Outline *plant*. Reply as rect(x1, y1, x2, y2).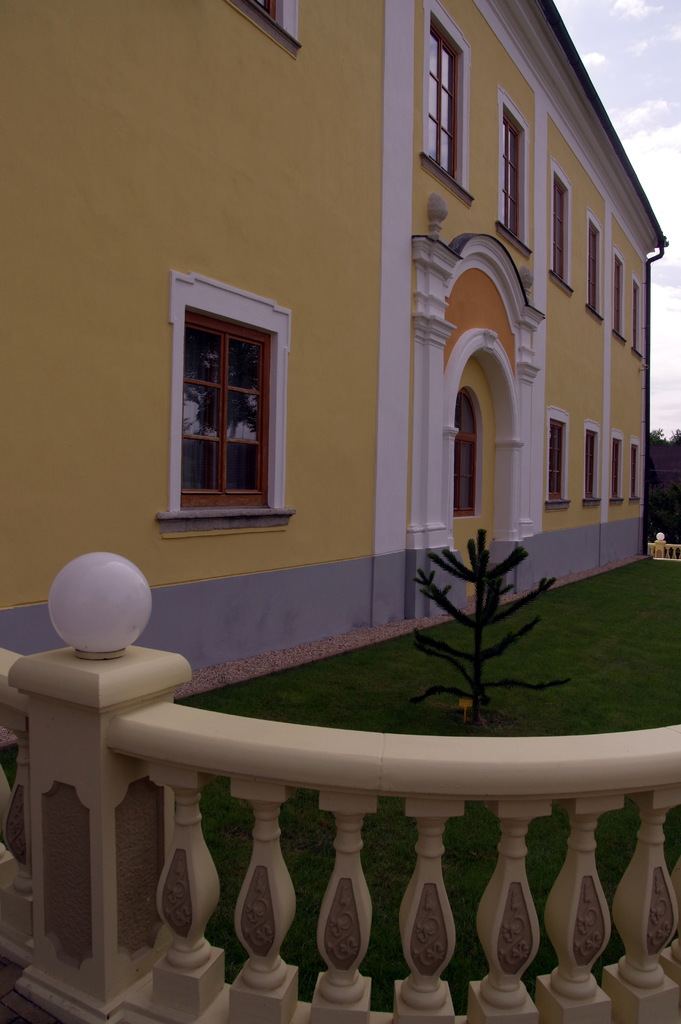
rect(405, 529, 569, 722).
